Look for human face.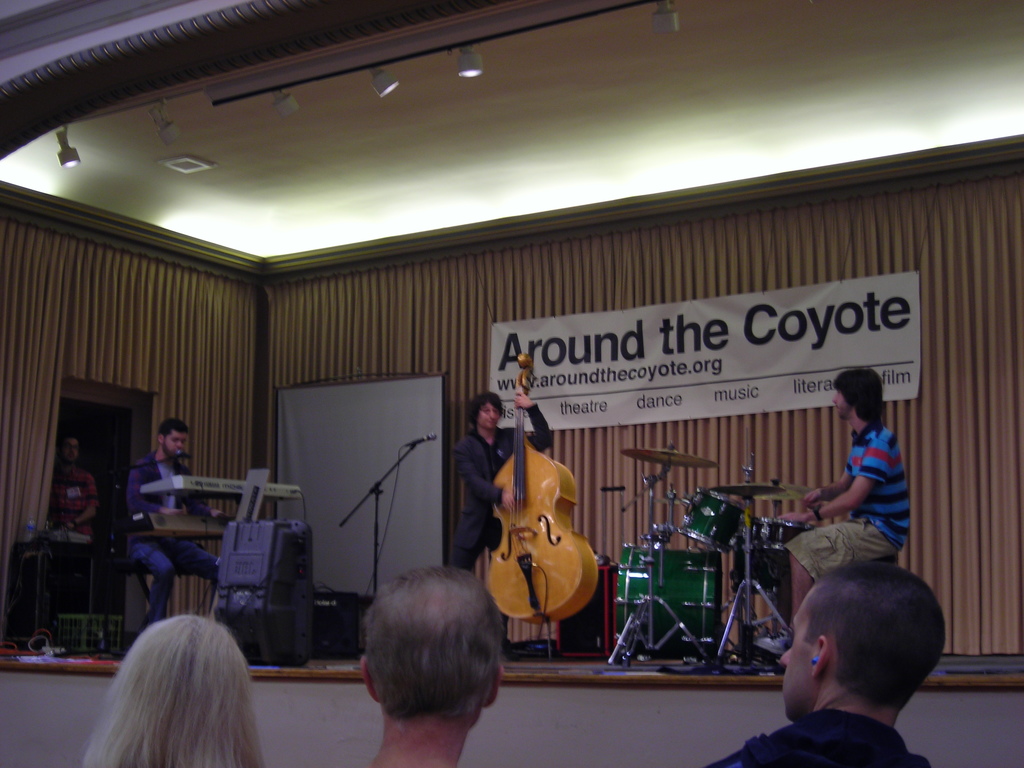
Found: x1=832, y1=392, x2=851, y2=419.
